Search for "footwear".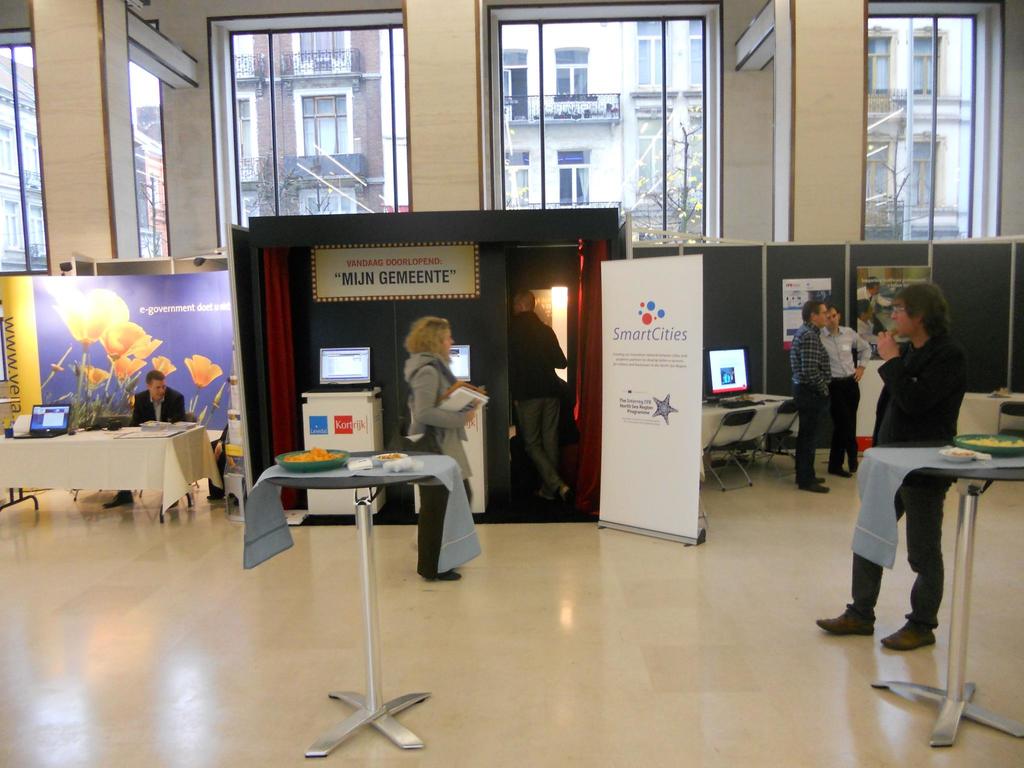
Found at {"left": 881, "top": 621, "right": 937, "bottom": 651}.
